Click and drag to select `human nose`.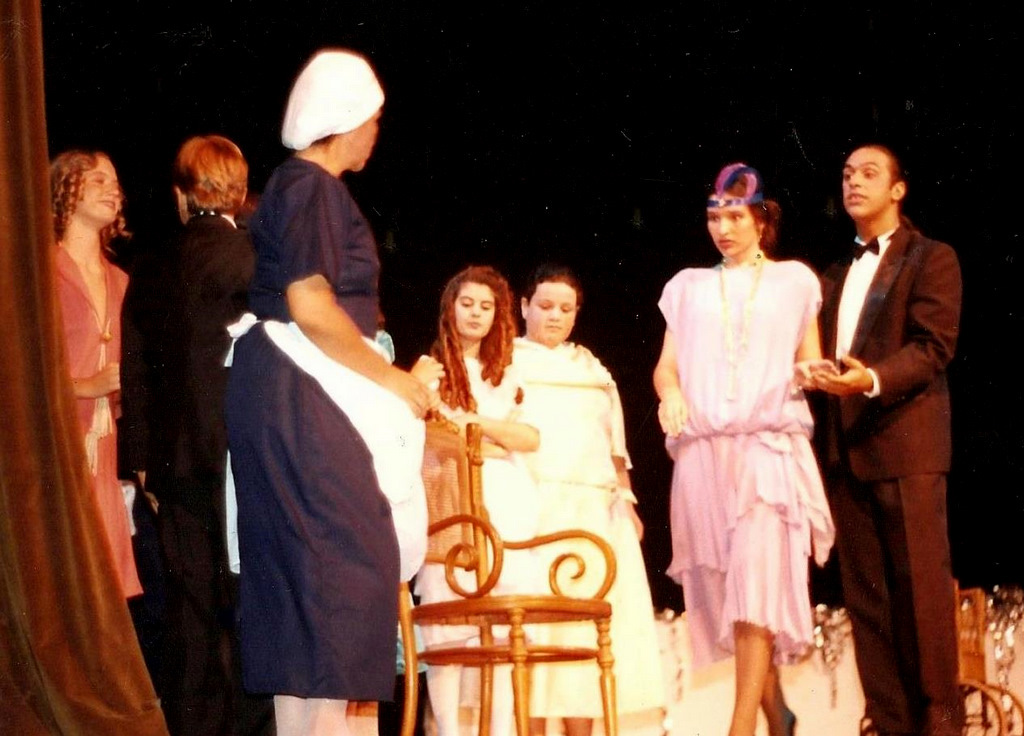
Selection: {"x1": 847, "y1": 174, "x2": 860, "y2": 188}.
